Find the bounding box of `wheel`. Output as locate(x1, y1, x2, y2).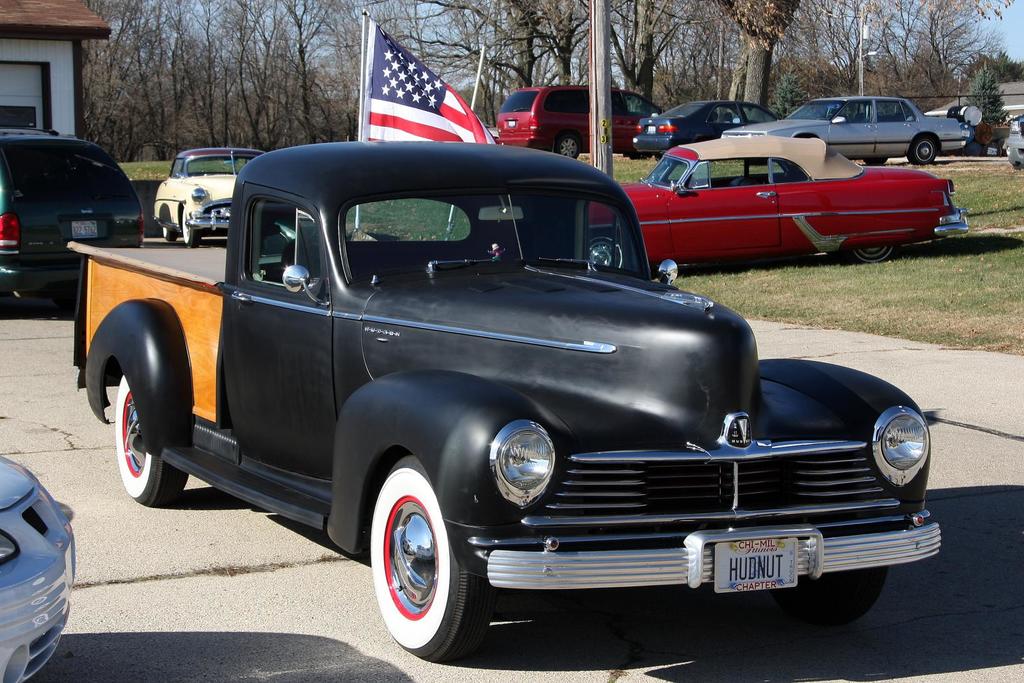
locate(178, 213, 200, 250).
